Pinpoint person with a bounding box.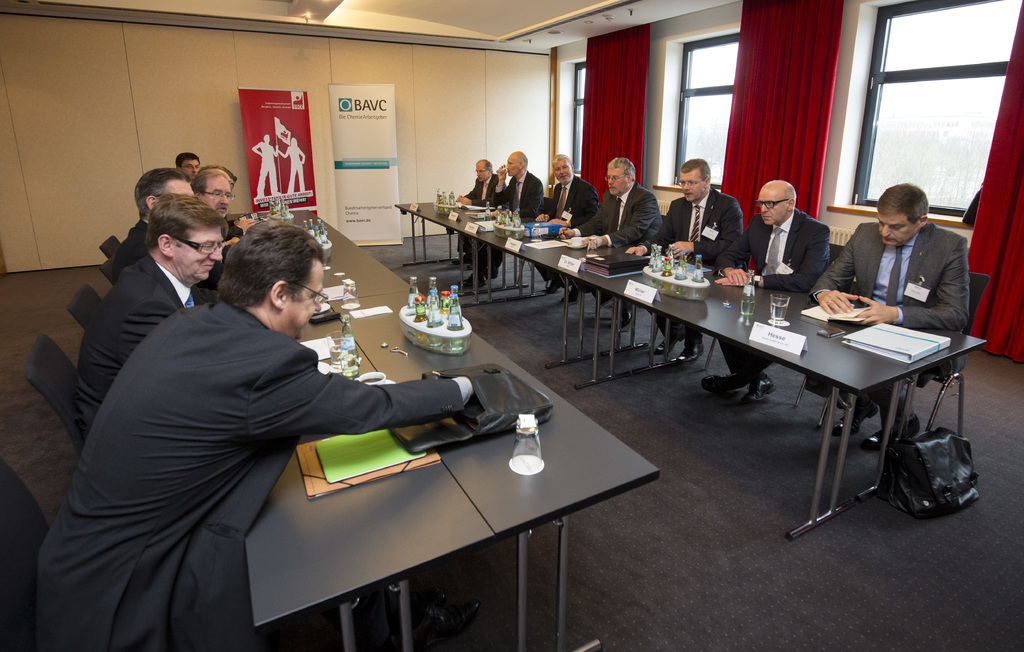
(626,156,742,363).
